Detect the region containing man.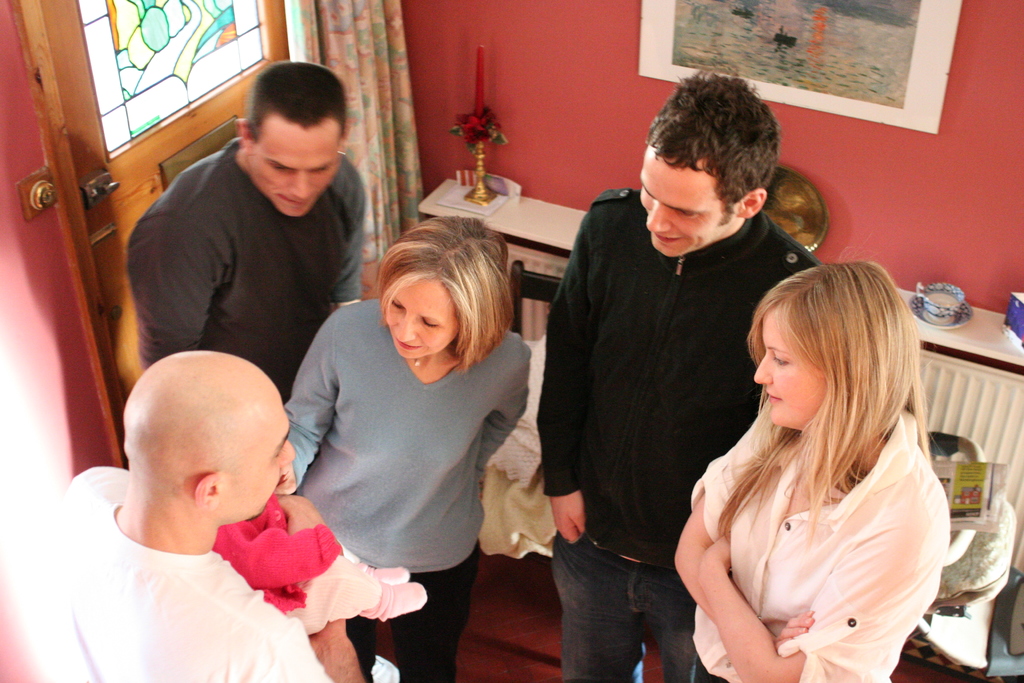
select_region(108, 79, 386, 404).
